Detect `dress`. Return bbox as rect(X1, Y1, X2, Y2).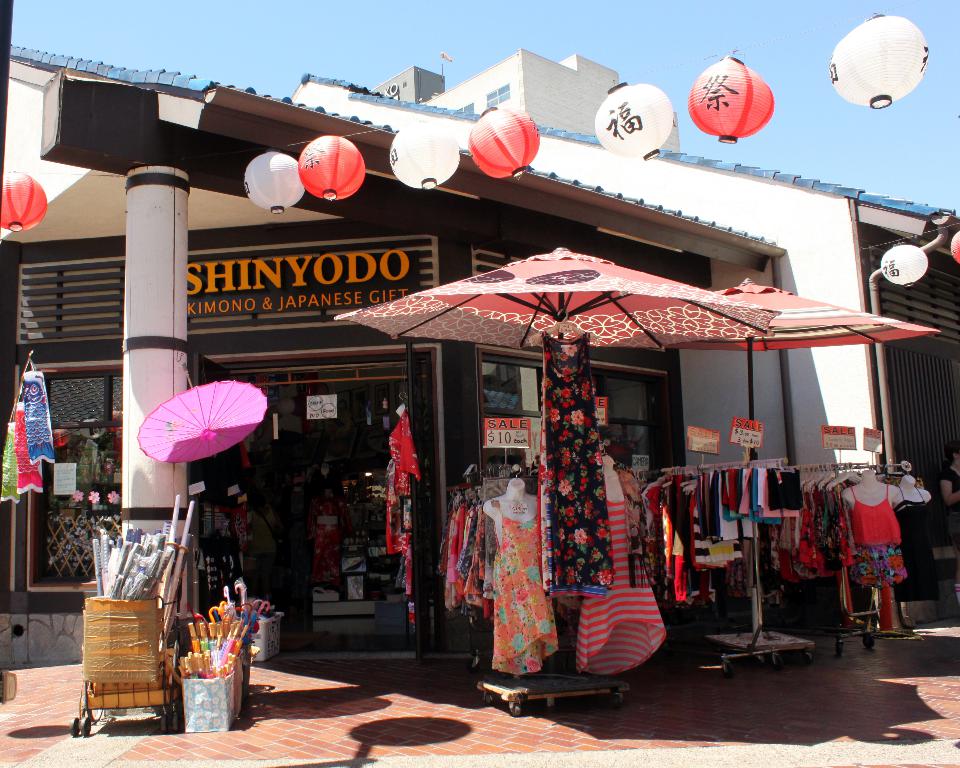
rect(497, 494, 558, 674).
